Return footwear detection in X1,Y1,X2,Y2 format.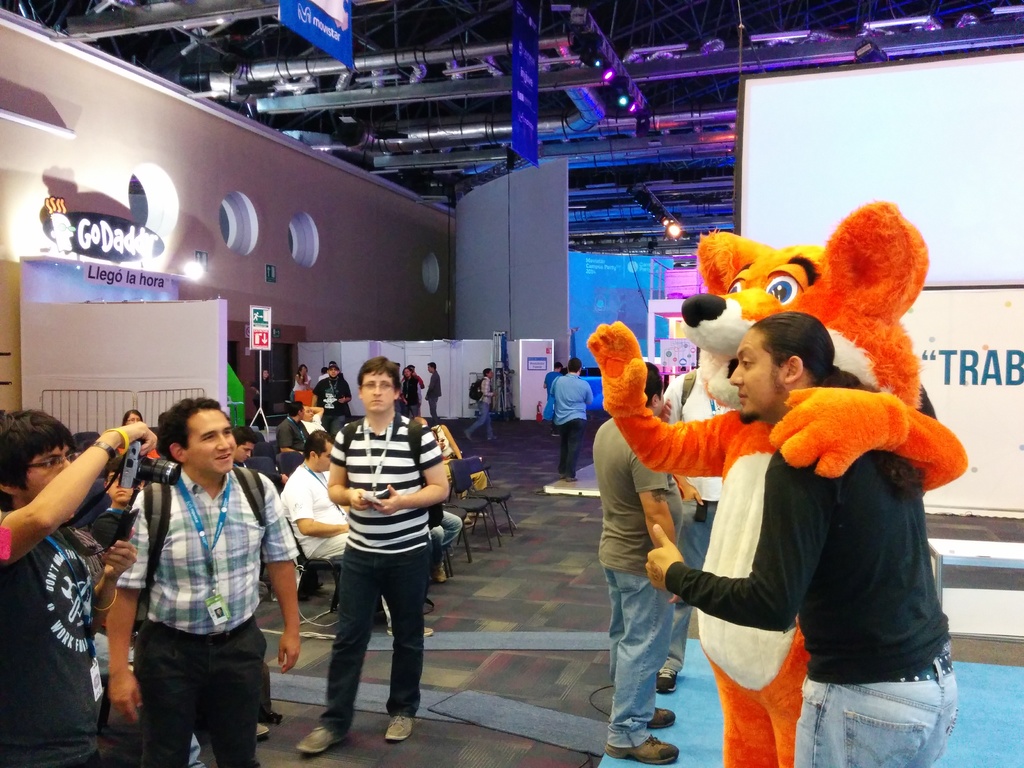
487,436,495,441.
